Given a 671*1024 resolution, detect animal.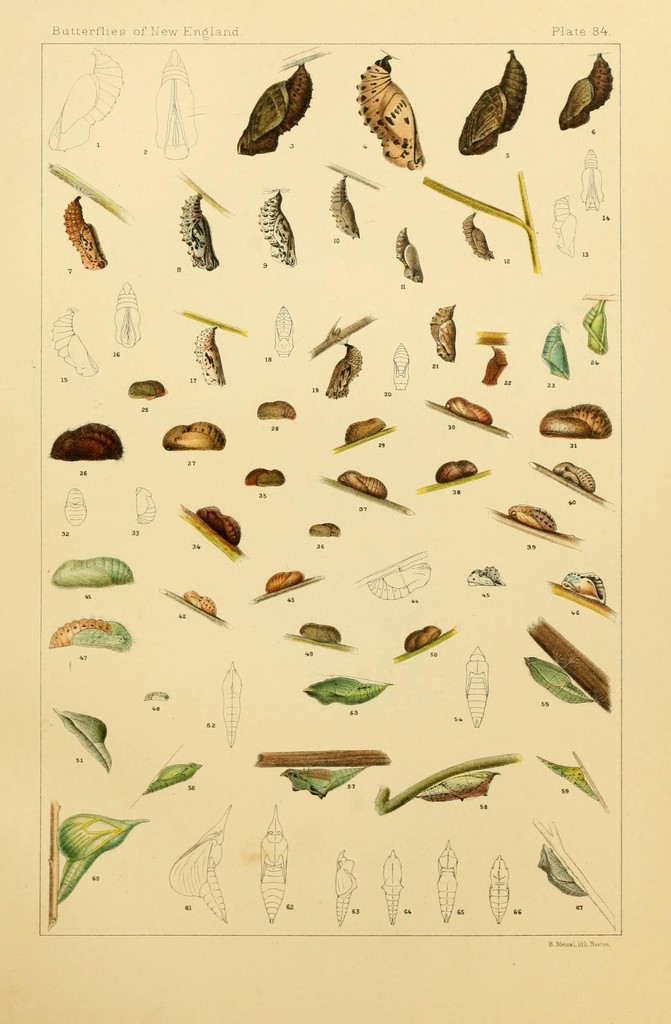
355:49:427:171.
